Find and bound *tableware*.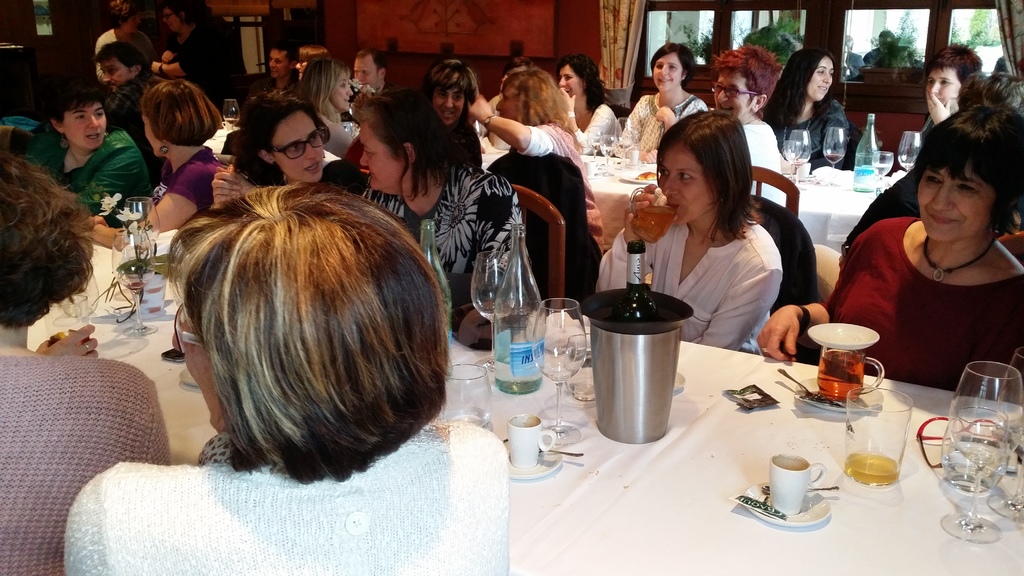
Bound: bbox(122, 193, 163, 268).
